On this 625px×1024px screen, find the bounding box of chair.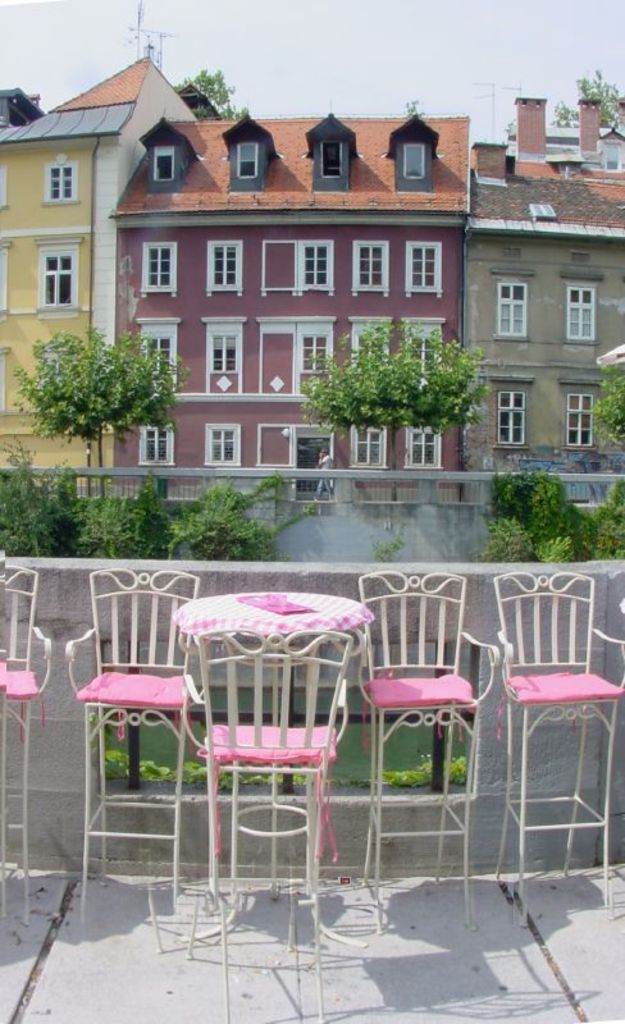
Bounding box: <box>0,557,59,928</box>.
